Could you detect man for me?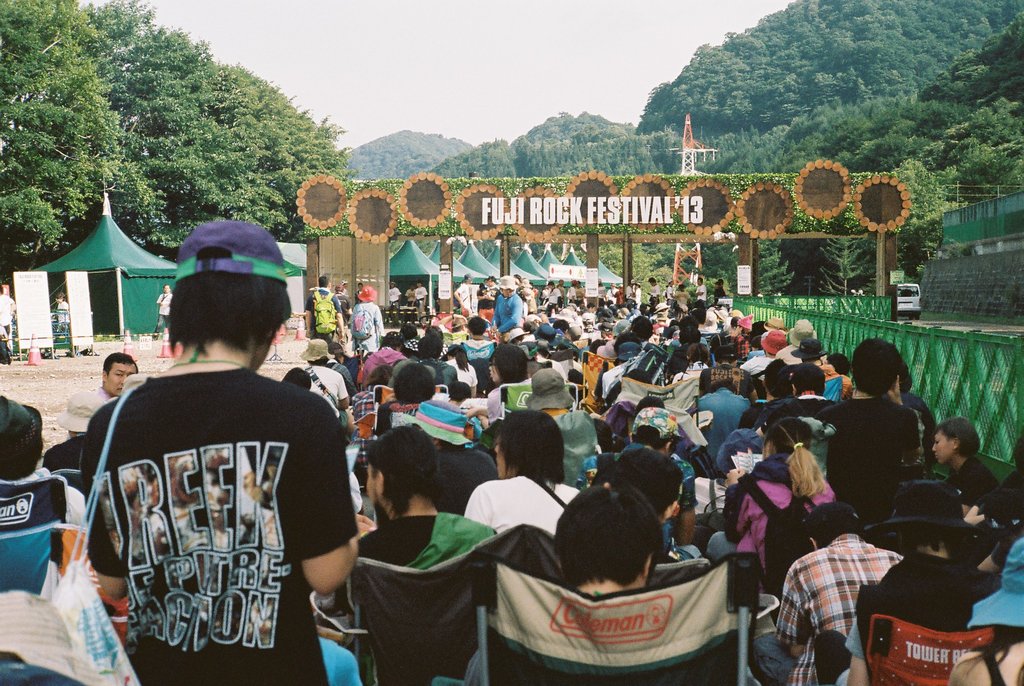
Detection result: <region>0, 393, 85, 607</region>.
